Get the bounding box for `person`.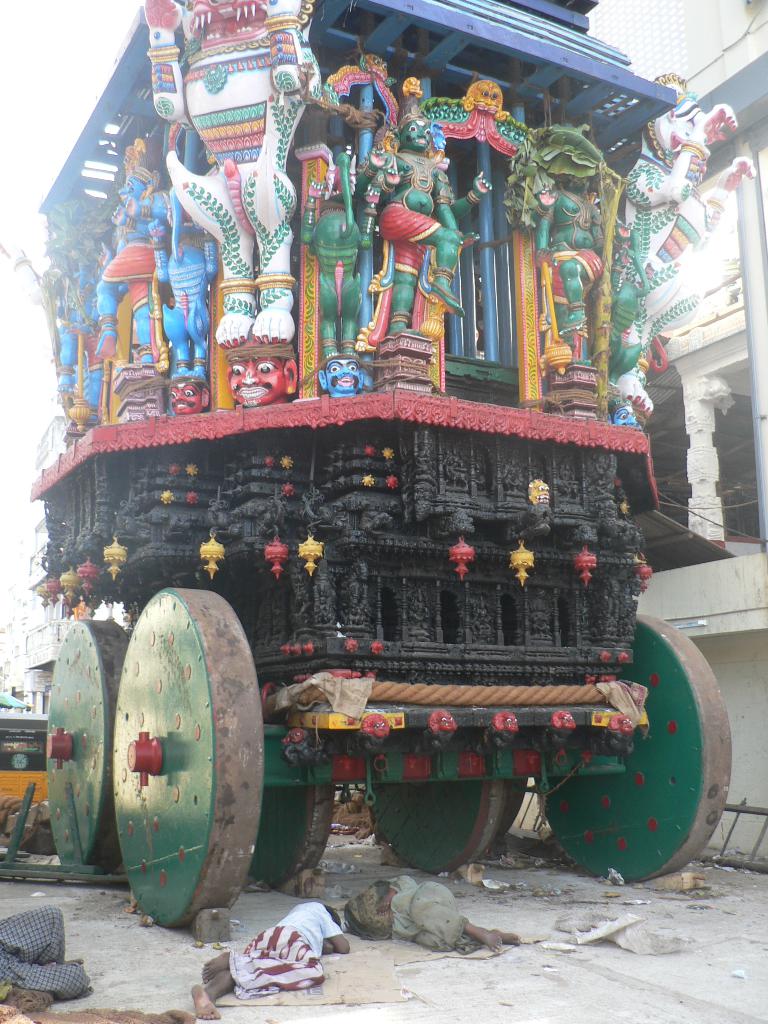
box=[364, 139, 471, 329].
